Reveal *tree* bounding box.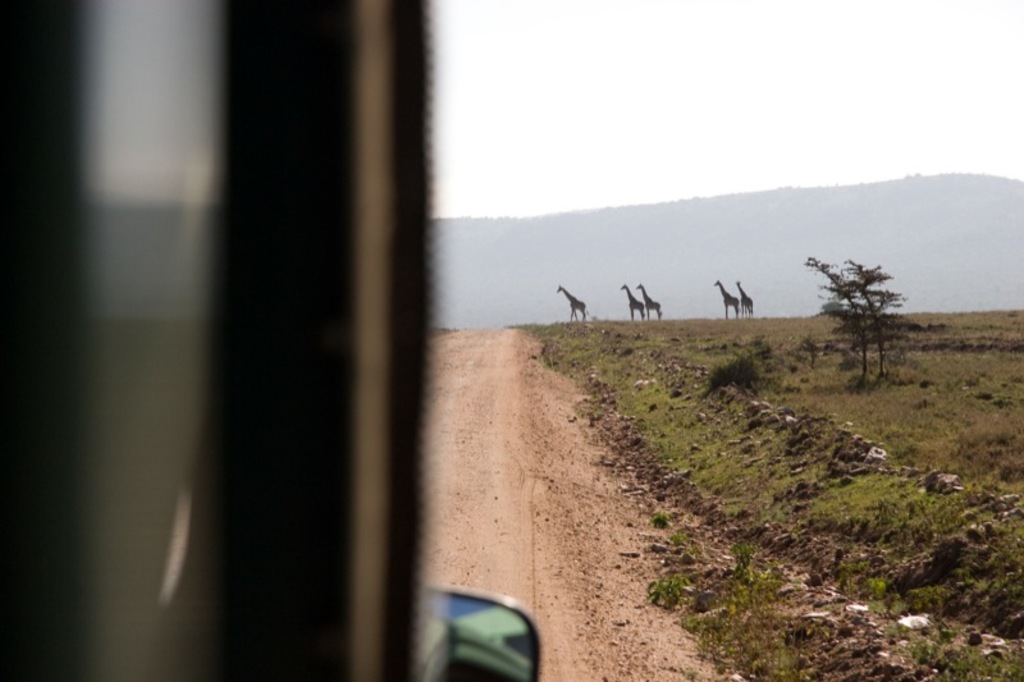
Revealed: pyautogui.locateOnScreen(809, 243, 909, 352).
